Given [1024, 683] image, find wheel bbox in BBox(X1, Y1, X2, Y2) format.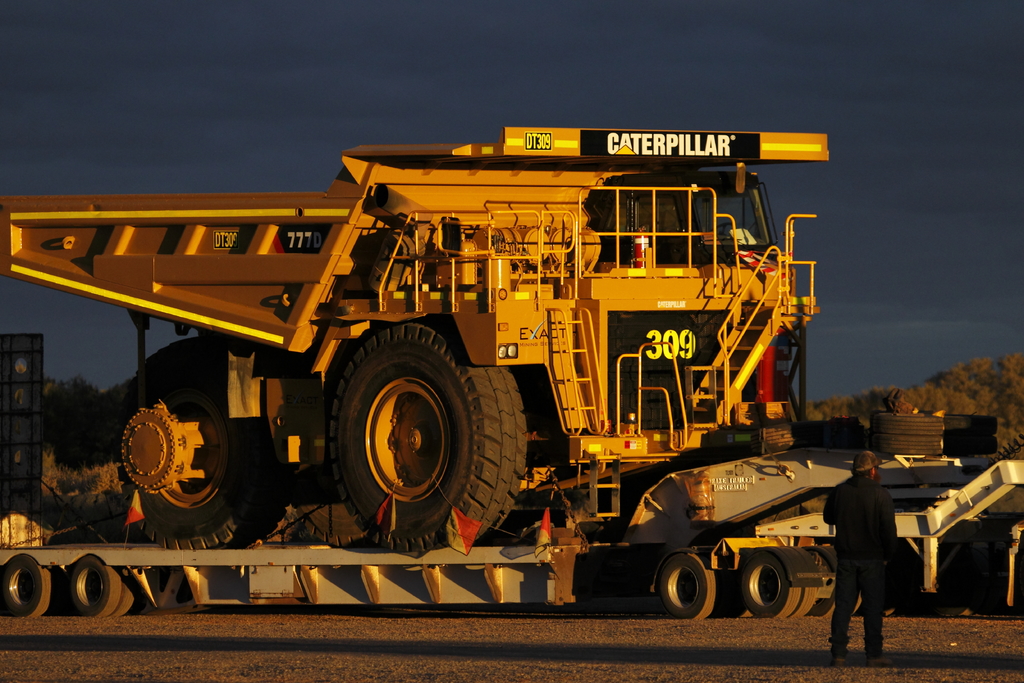
BBox(109, 573, 136, 620).
